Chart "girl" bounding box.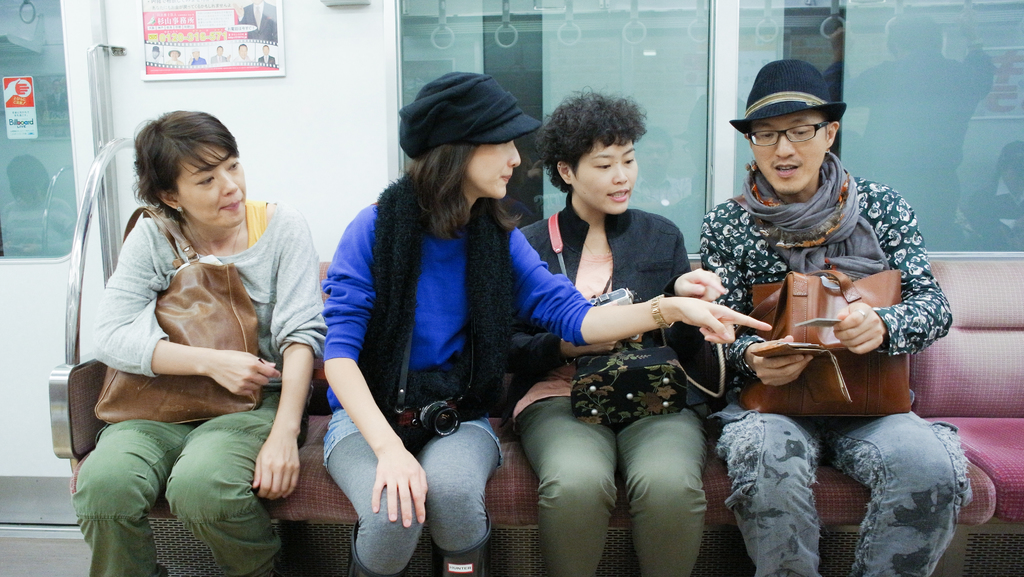
Charted: 511:86:730:576.
